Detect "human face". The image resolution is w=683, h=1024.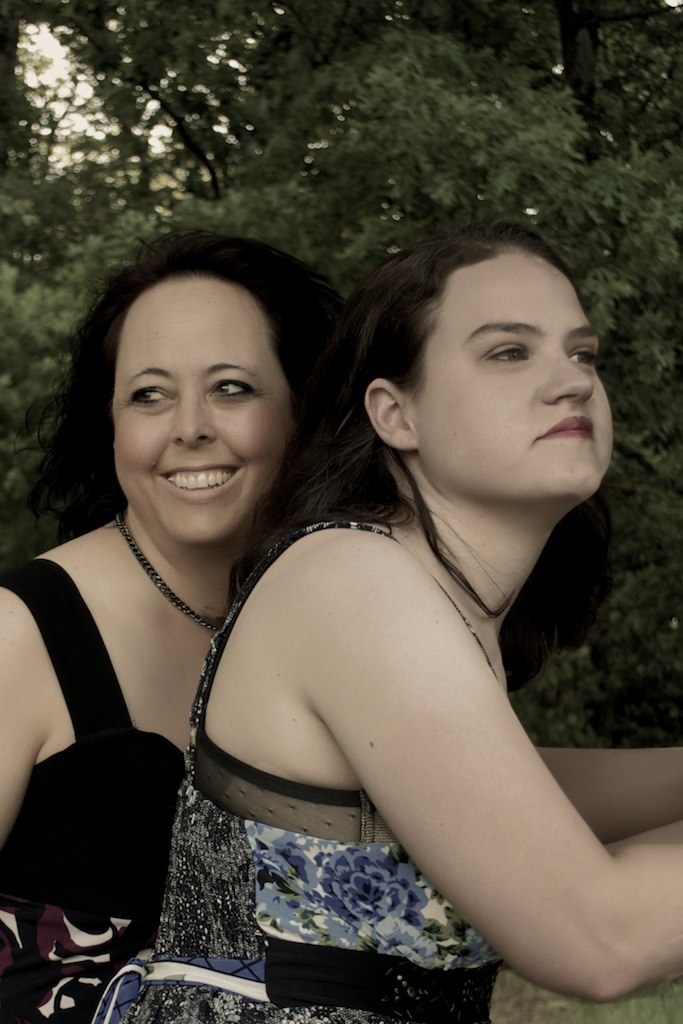
left=95, top=275, right=302, bottom=534.
